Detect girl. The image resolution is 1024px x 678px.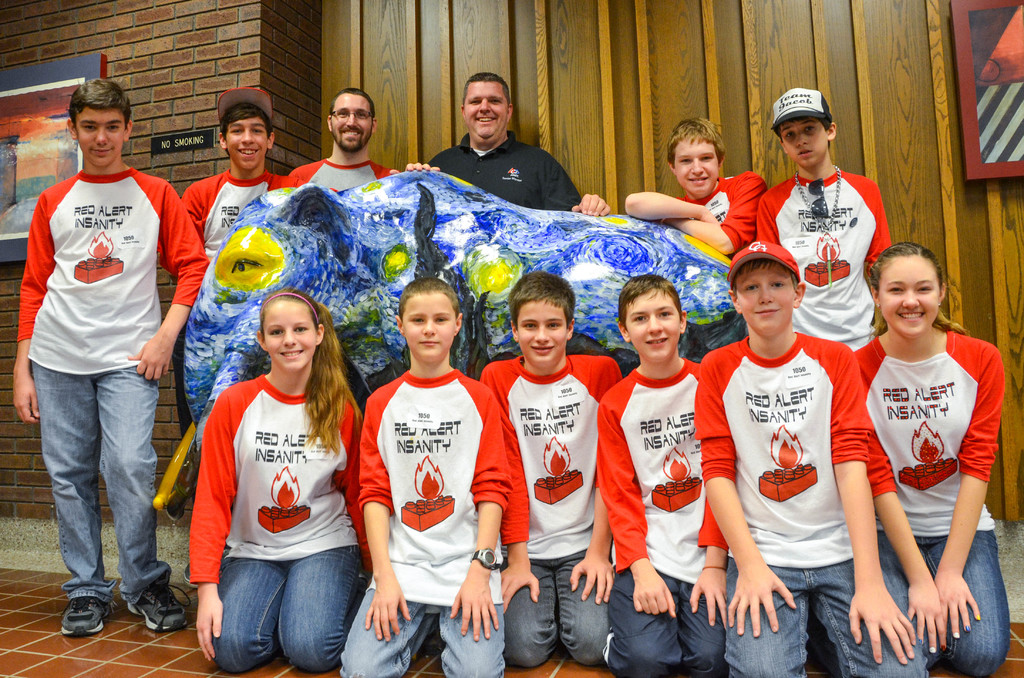
l=188, t=293, r=364, b=676.
